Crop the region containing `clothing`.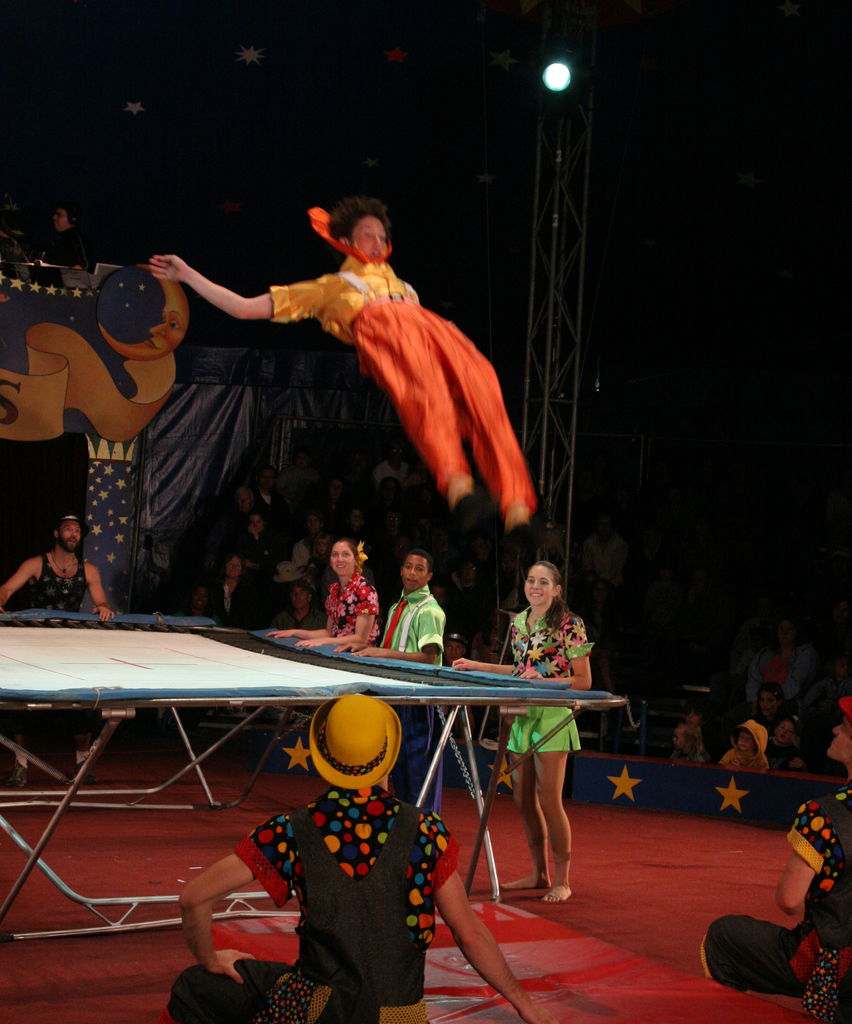
Crop region: Rect(377, 587, 437, 817).
